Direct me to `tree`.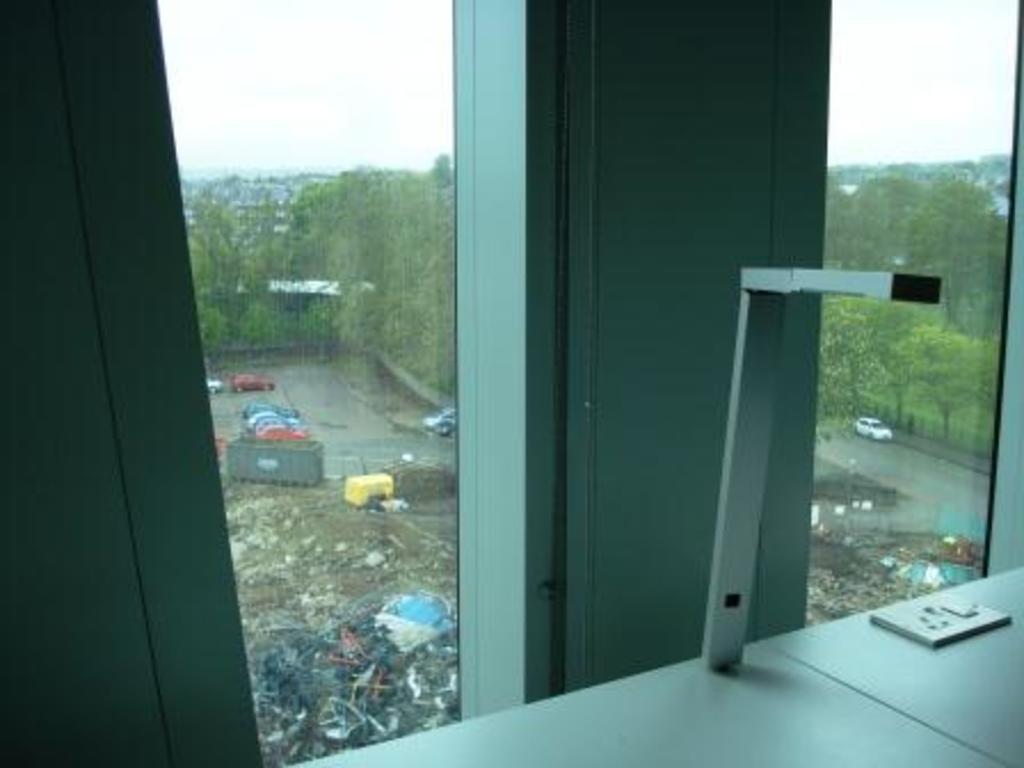
Direction: (x1=153, y1=137, x2=309, y2=384).
